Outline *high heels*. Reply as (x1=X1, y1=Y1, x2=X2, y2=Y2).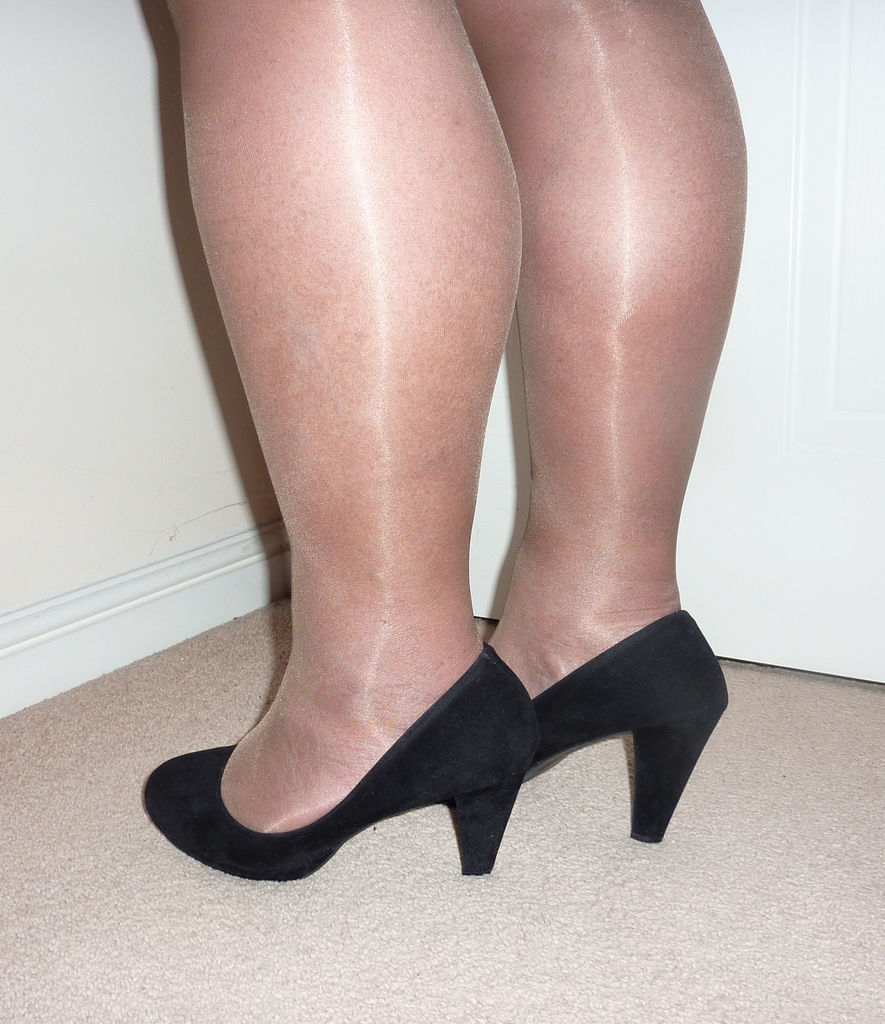
(x1=138, y1=649, x2=542, y2=876).
